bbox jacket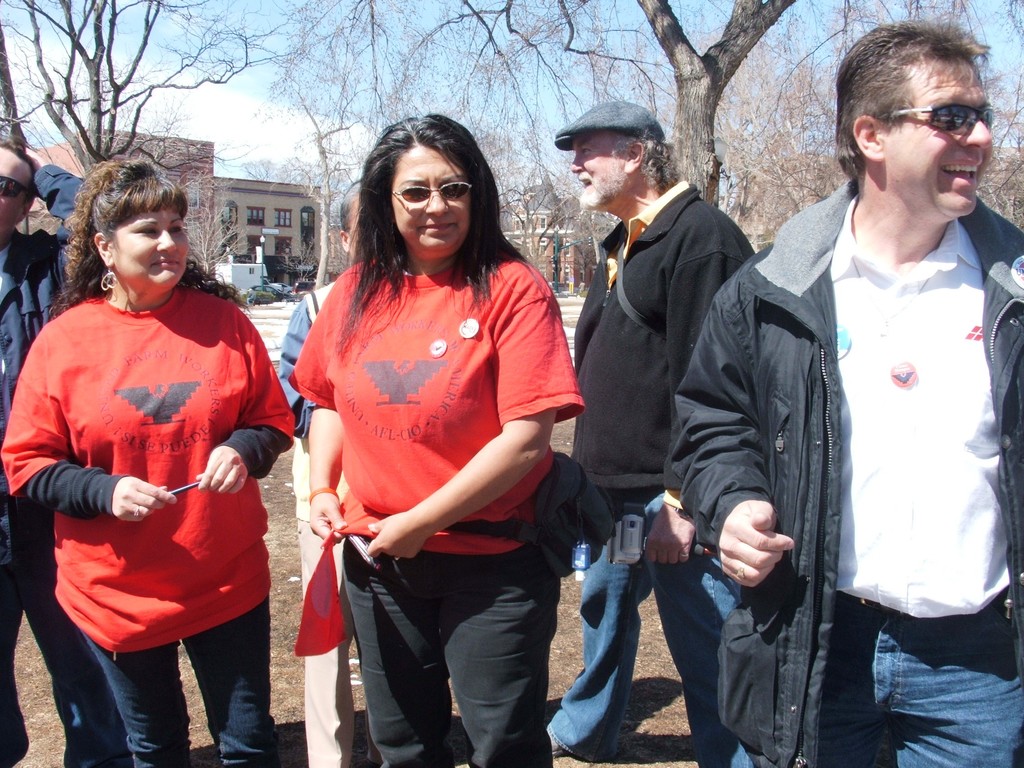
x1=568, y1=179, x2=759, y2=509
